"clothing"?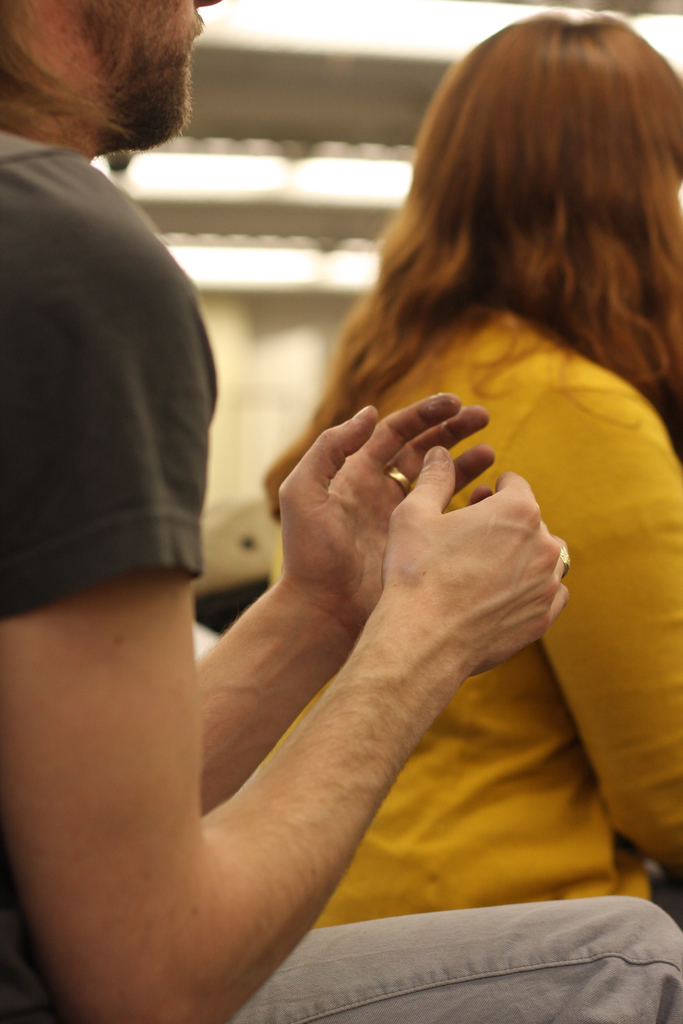
(268, 289, 681, 924)
